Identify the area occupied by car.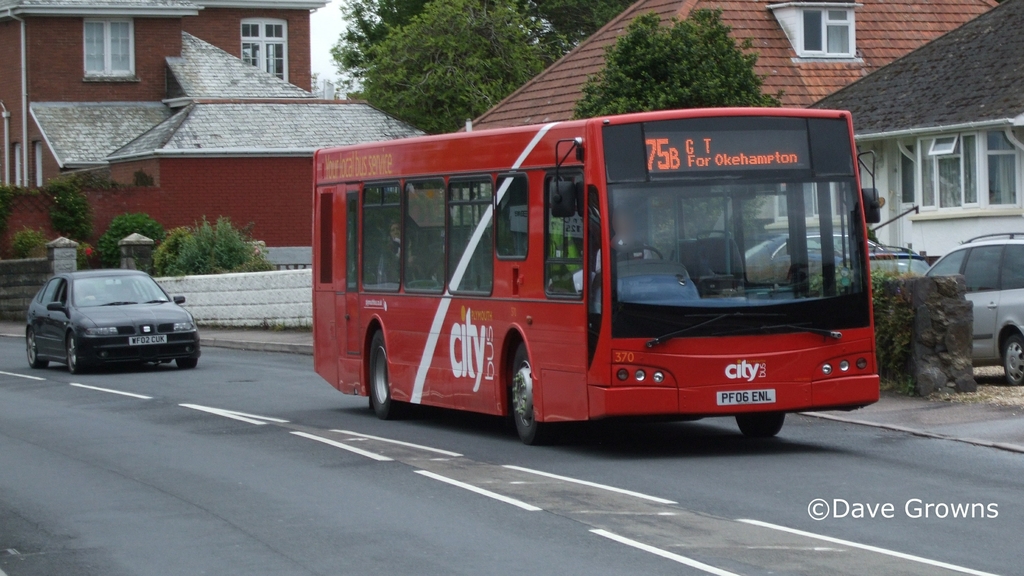
Area: left=860, top=247, right=936, bottom=280.
